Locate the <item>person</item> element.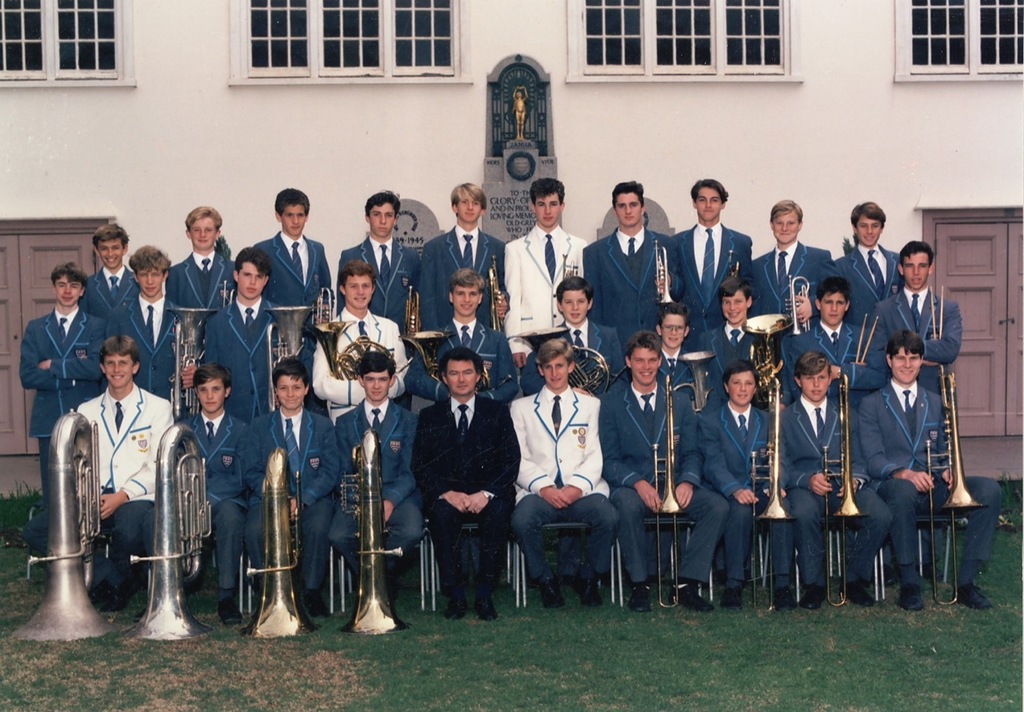
Element bbox: box=[104, 248, 194, 396].
